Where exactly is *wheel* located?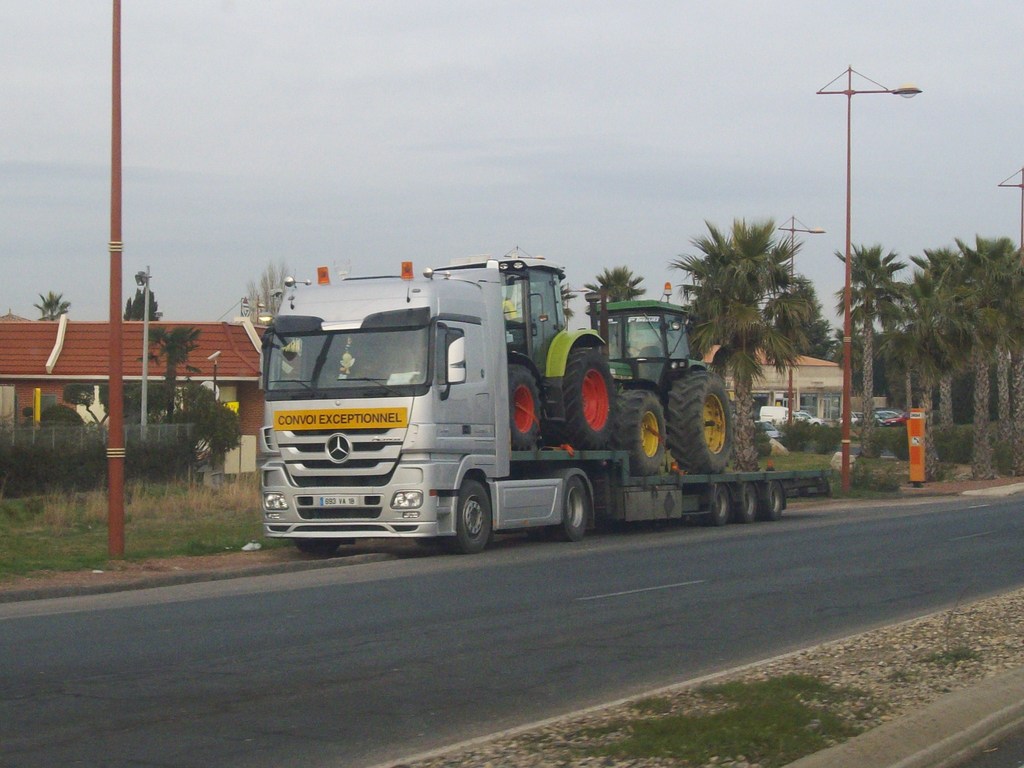
Its bounding box is [x1=508, y1=363, x2=544, y2=452].
